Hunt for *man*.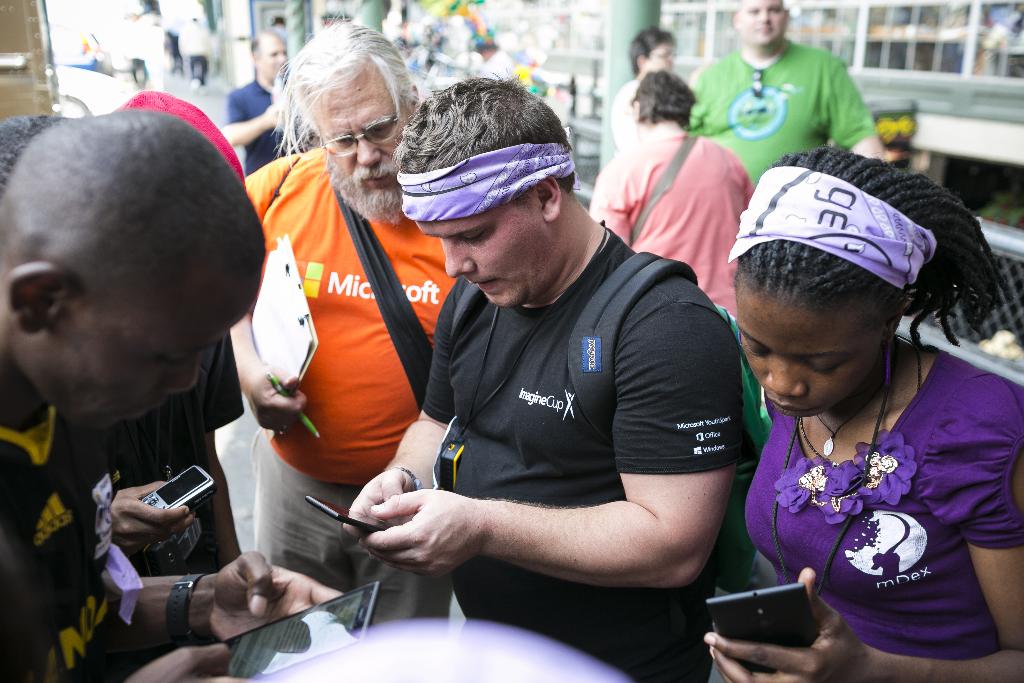
Hunted down at Rect(225, 25, 308, 183).
